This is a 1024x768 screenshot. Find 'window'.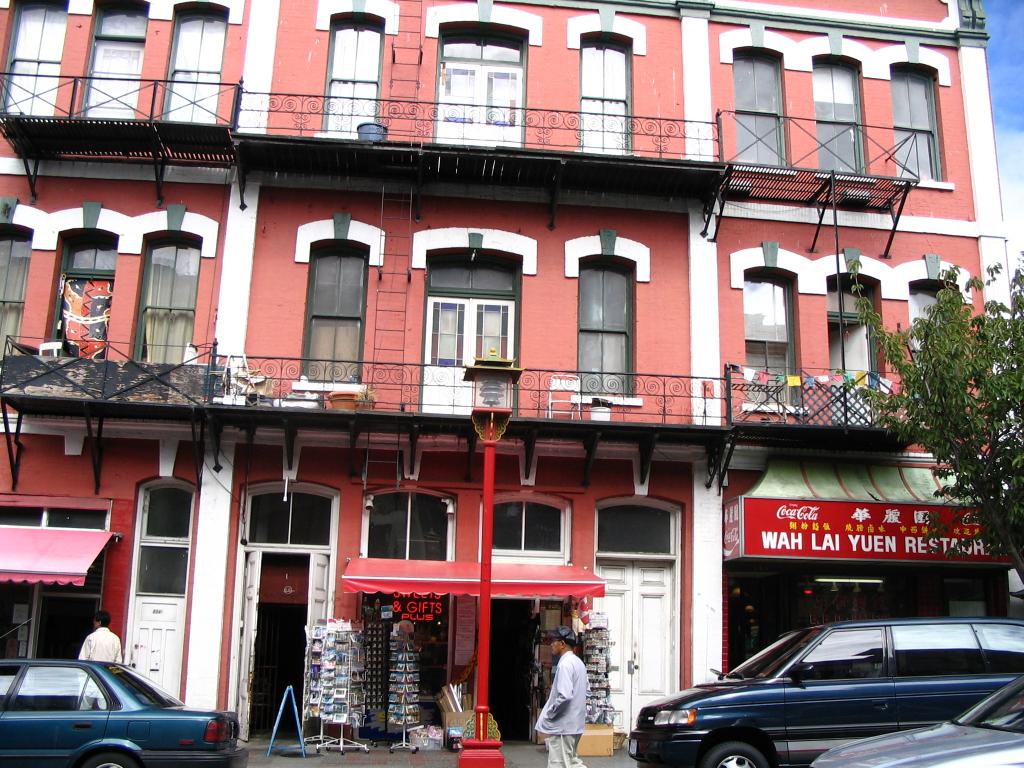
Bounding box: 906 290 973 379.
